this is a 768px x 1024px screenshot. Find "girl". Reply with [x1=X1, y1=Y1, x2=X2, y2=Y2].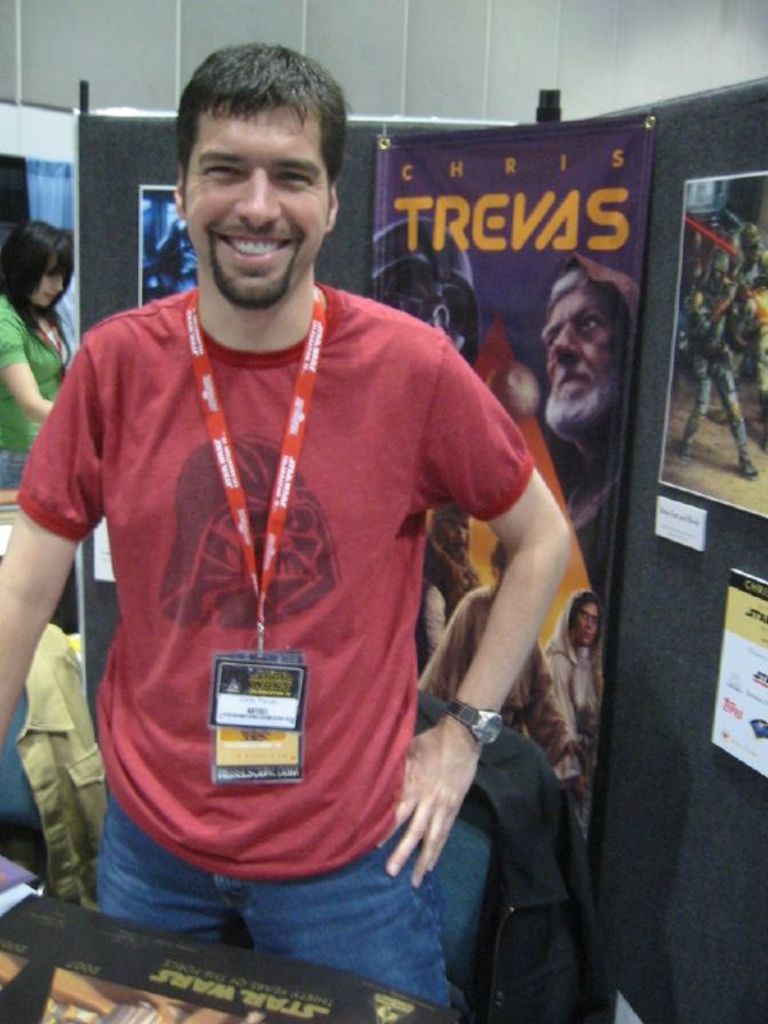
[x1=0, y1=220, x2=78, y2=493].
